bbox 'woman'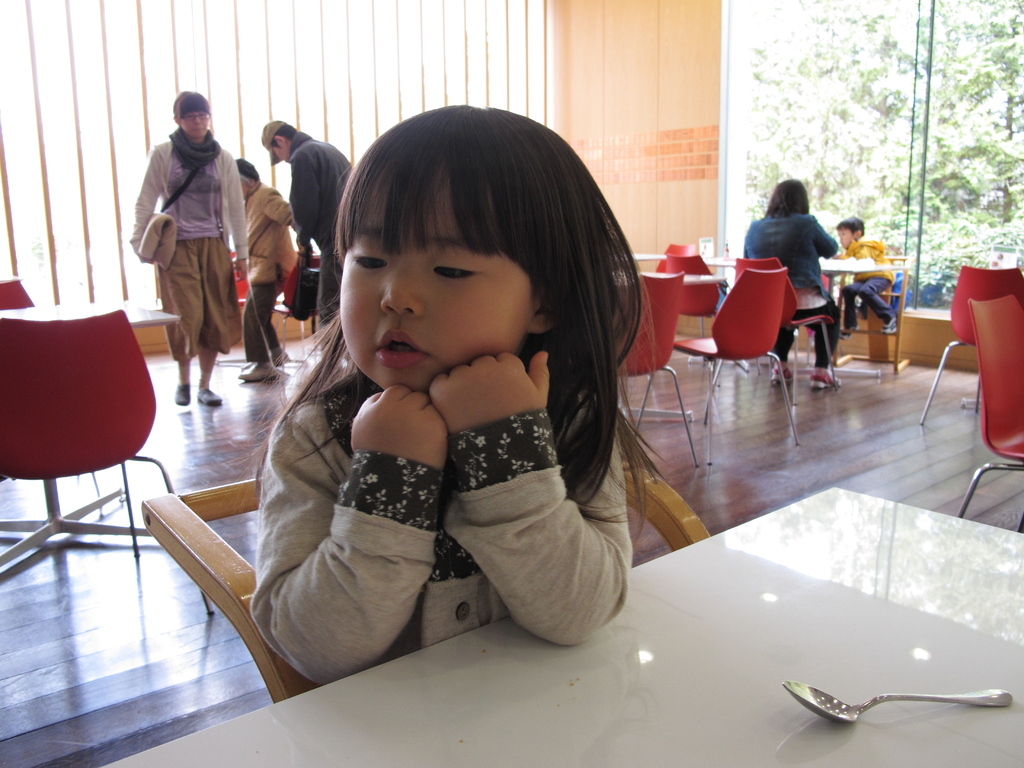
733:178:854:376
